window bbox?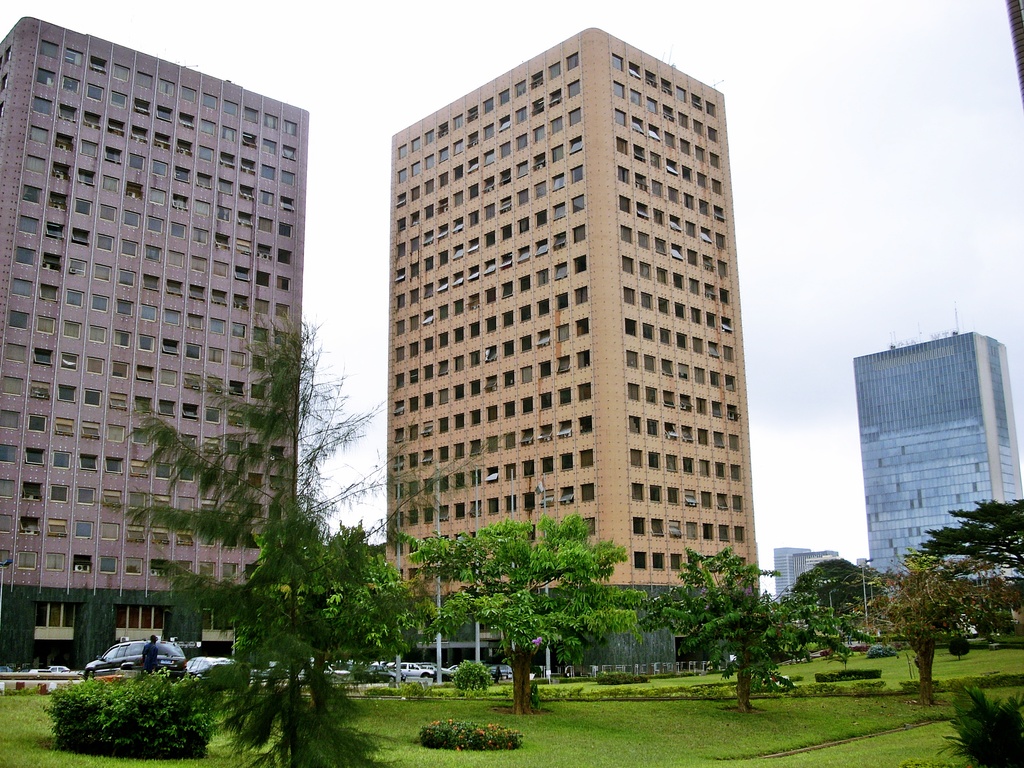
x1=12 y1=277 x2=31 y2=300
